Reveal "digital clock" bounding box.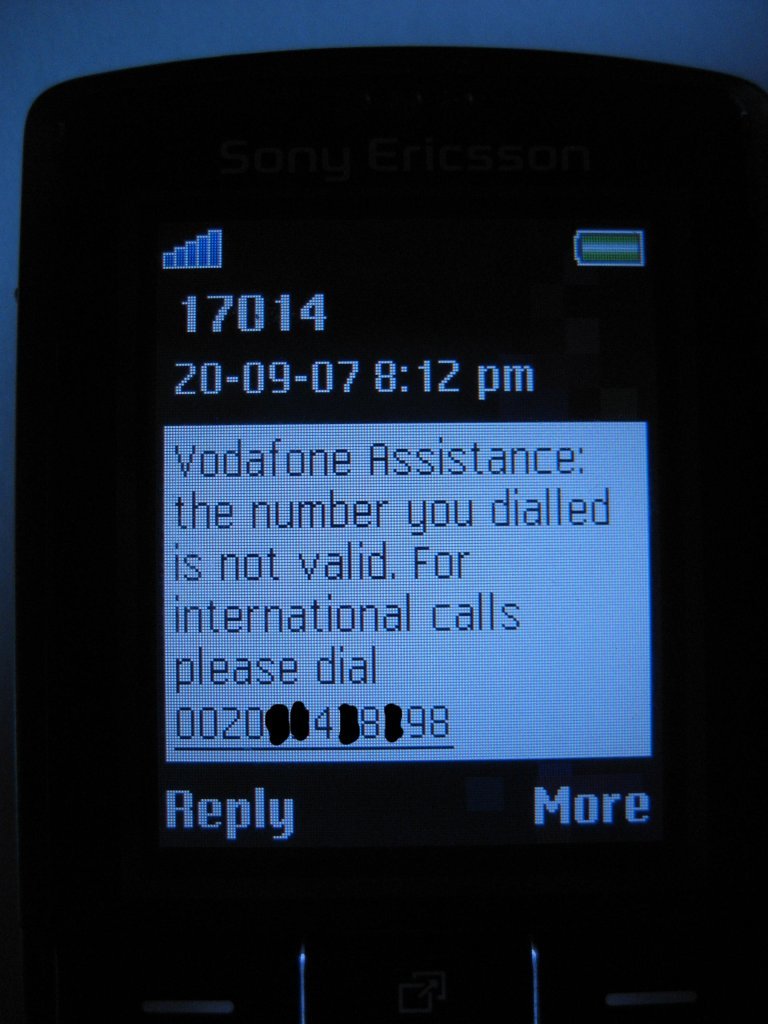
Revealed: crop(368, 345, 542, 407).
